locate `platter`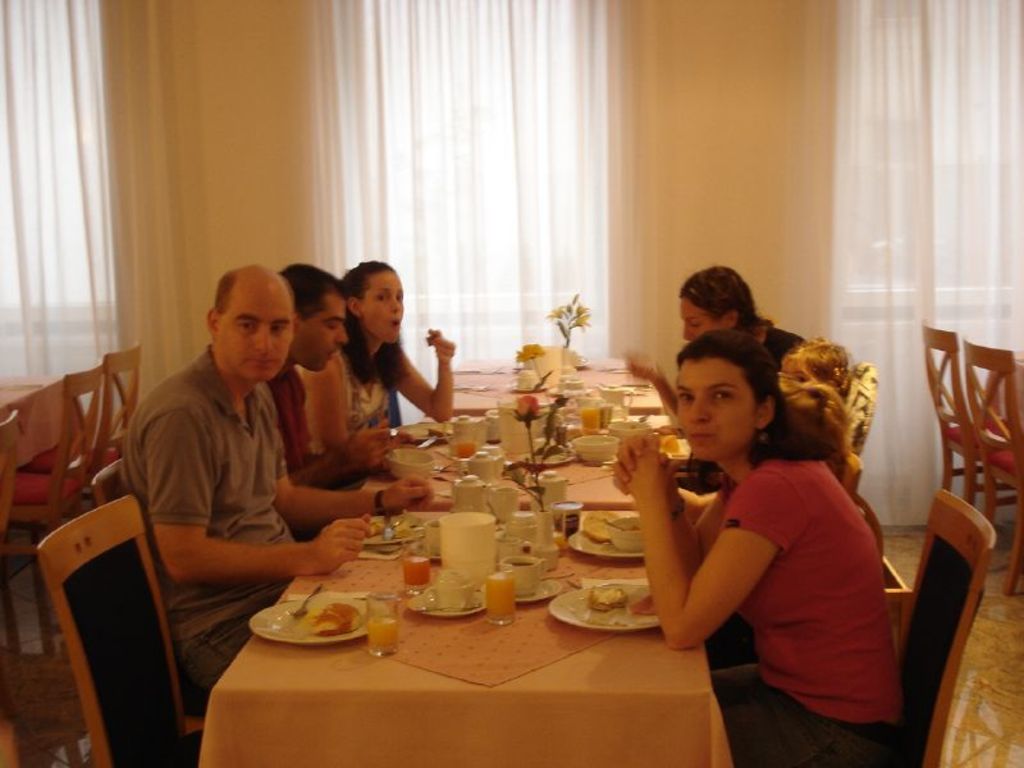
x1=357, y1=524, x2=426, y2=549
